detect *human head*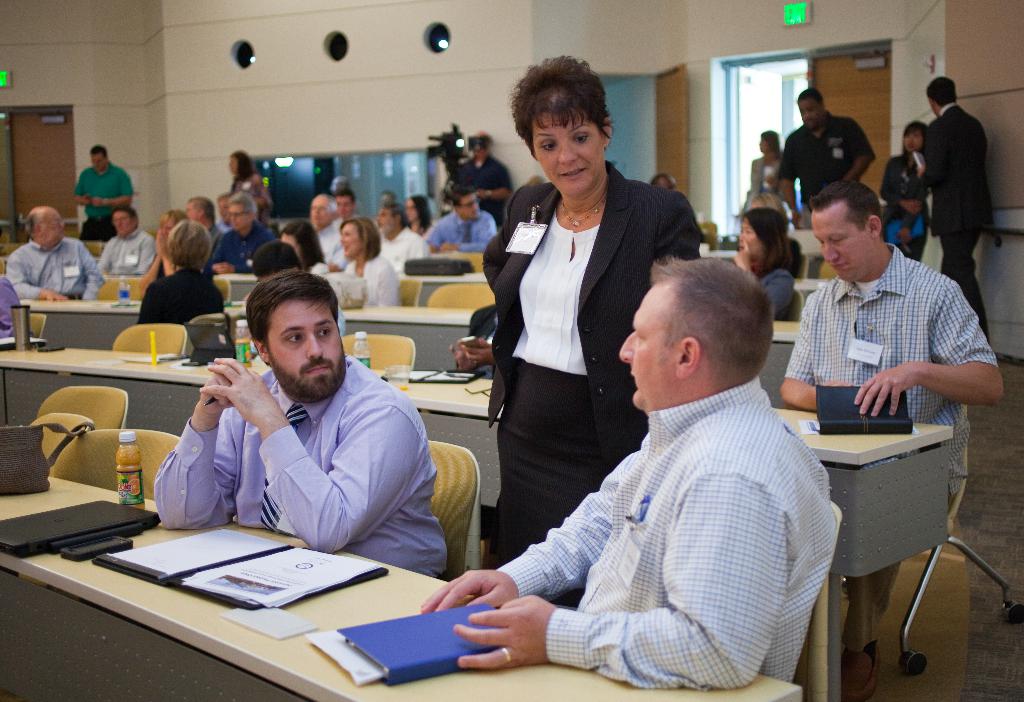
bbox=[158, 209, 189, 237]
